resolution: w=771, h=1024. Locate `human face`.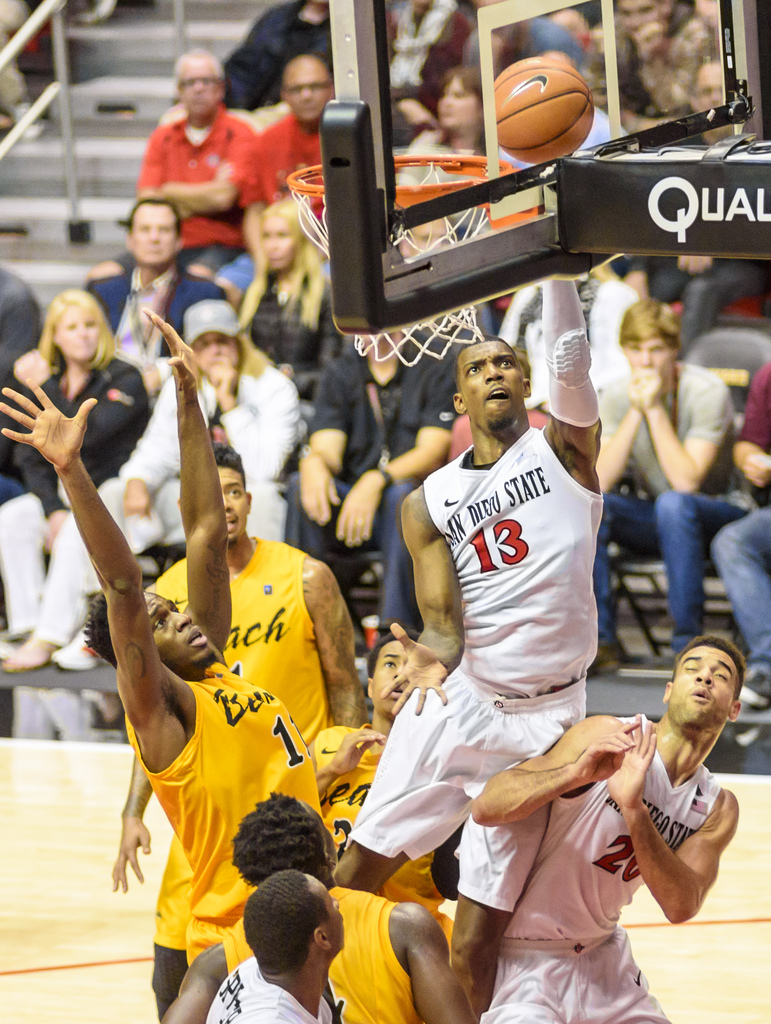
[left=437, top=76, right=481, bottom=128].
